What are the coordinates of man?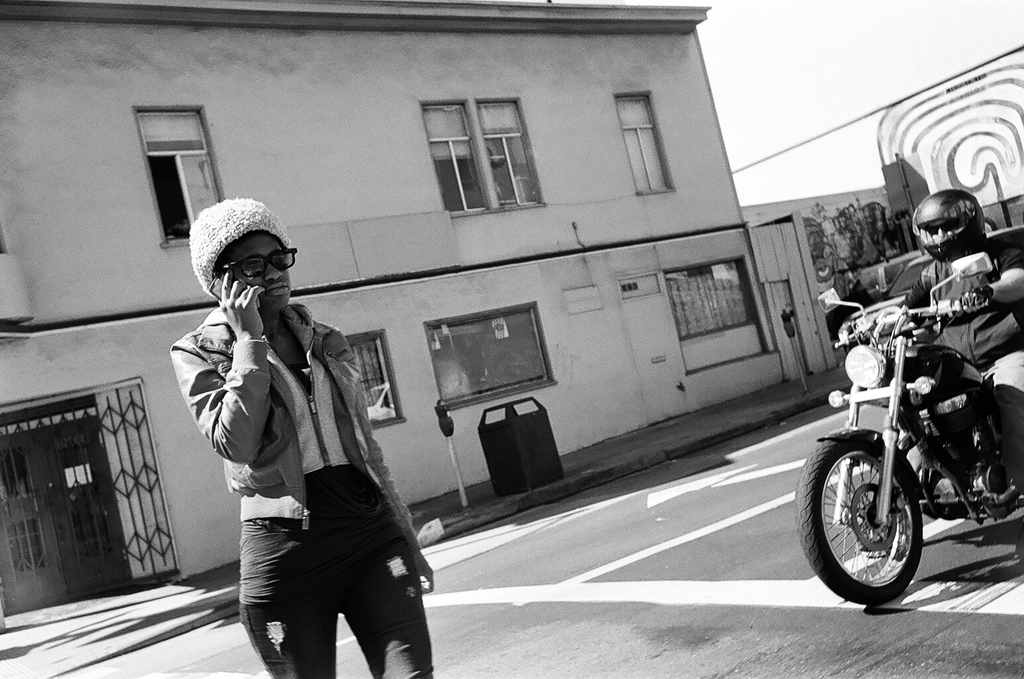
detection(165, 196, 440, 678).
